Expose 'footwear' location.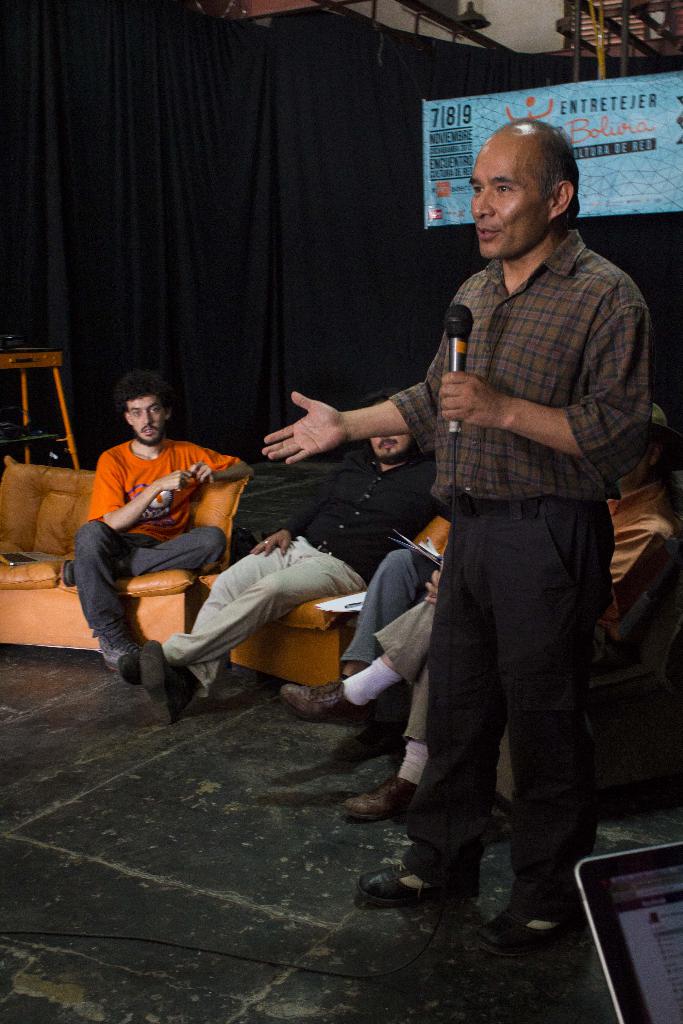
Exposed at <bbox>367, 861, 456, 924</bbox>.
